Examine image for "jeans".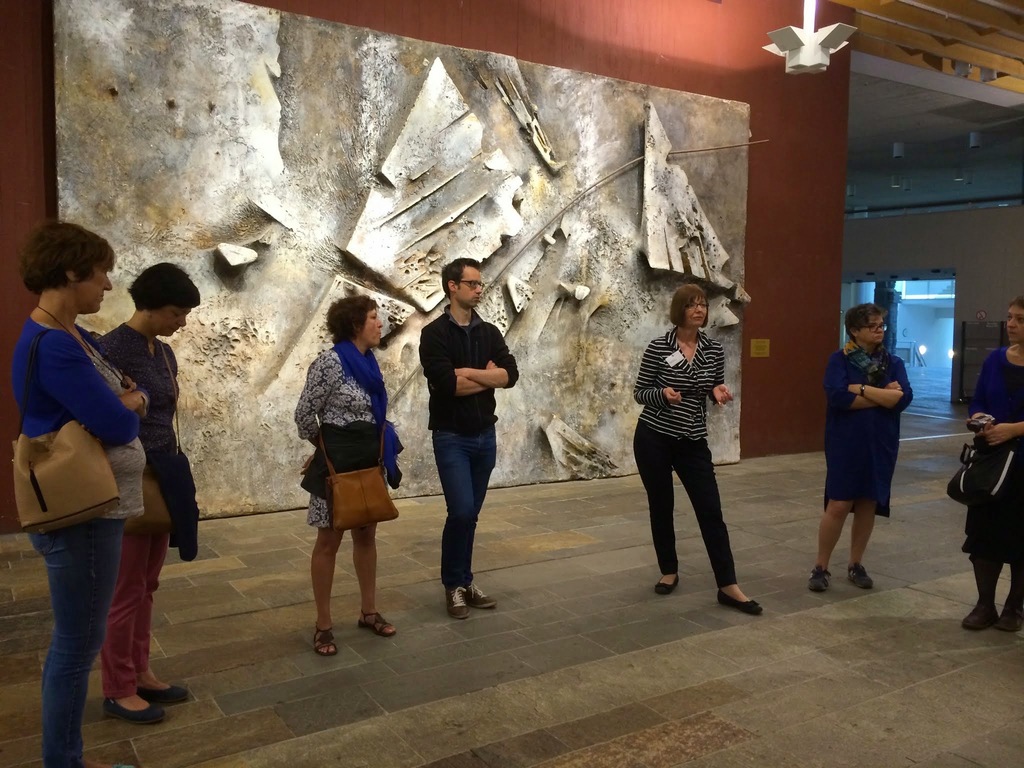
Examination result: 24,504,158,733.
